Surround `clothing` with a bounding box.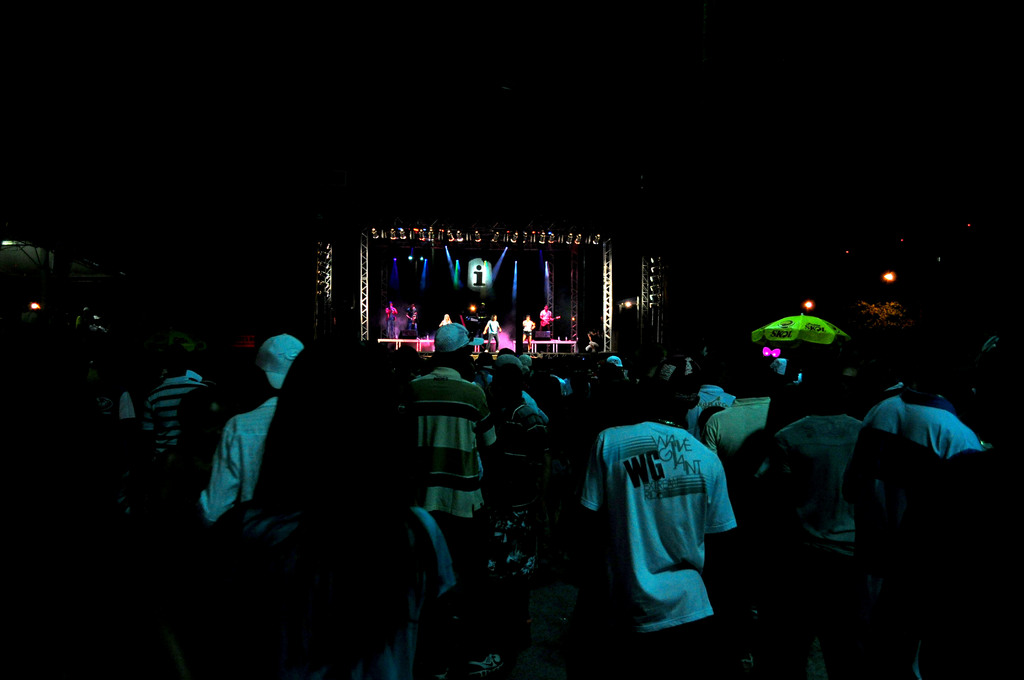
{"x1": 758, "y1": 407, "x2": 869, "y2": 679}.
